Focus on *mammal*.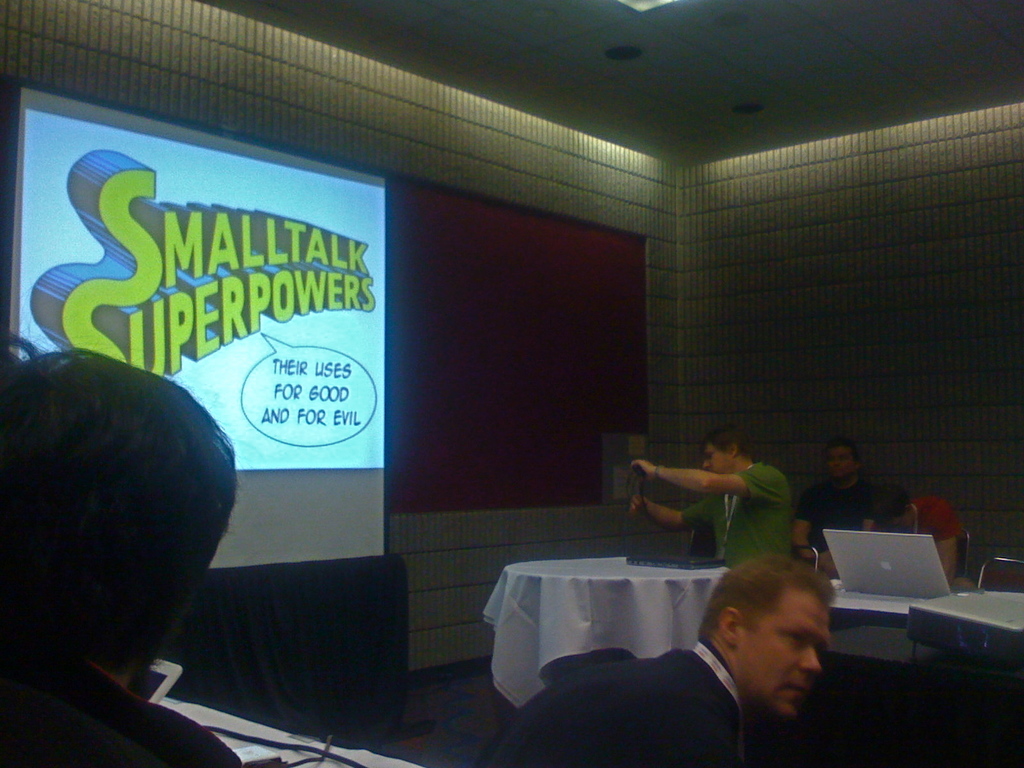
Focused at locate(461, 549, 845, 767).
